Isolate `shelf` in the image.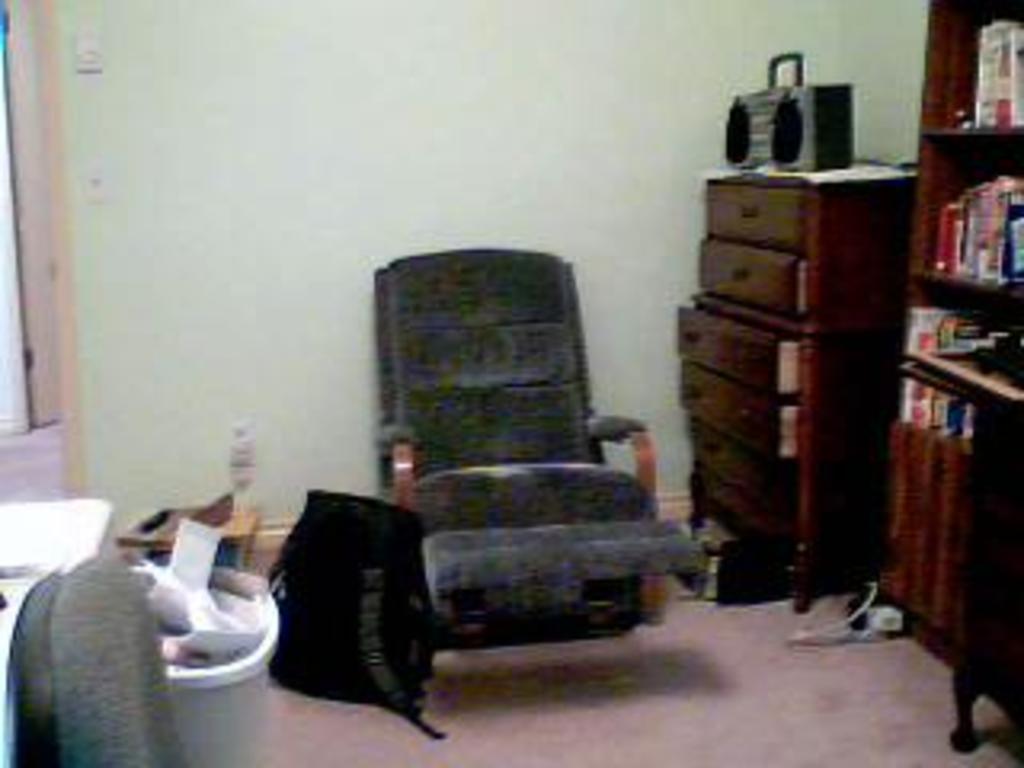
Isolated region: locate(880, 365, 1018, 682).
